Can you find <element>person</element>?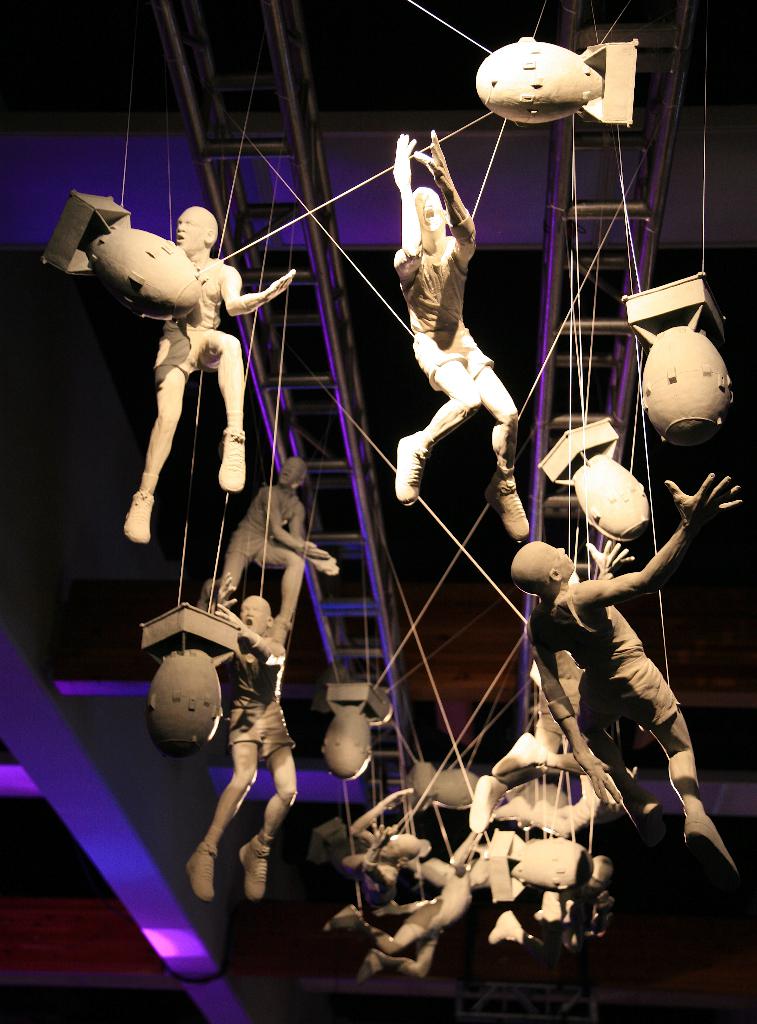
Yes, bounding box: region(118, 197, 309, 549).
